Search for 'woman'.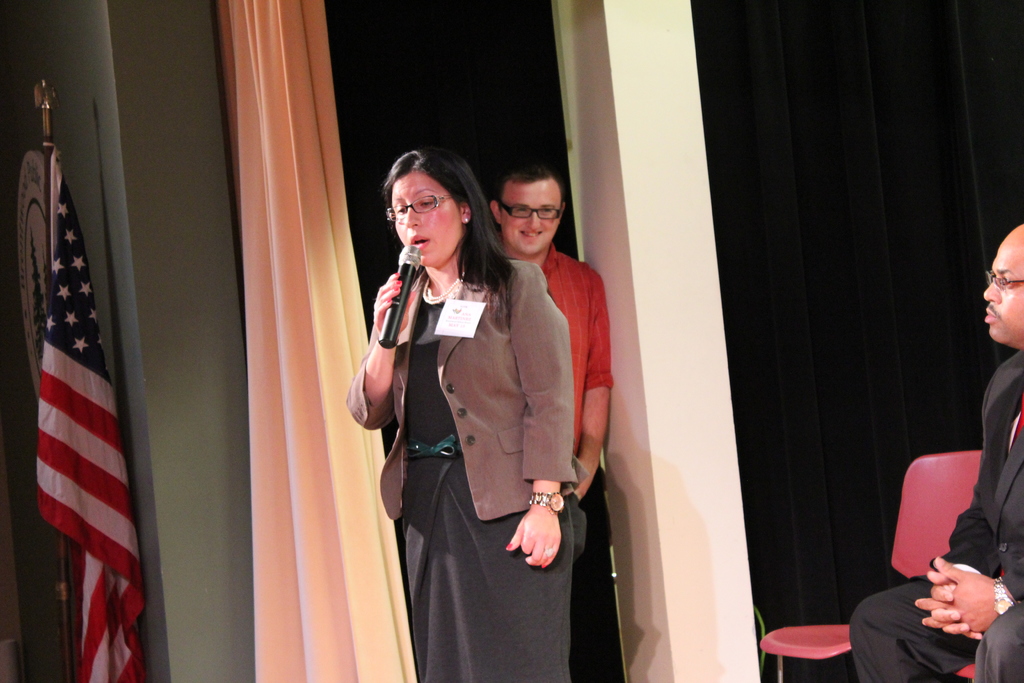
Found at 344:146:579:682.
